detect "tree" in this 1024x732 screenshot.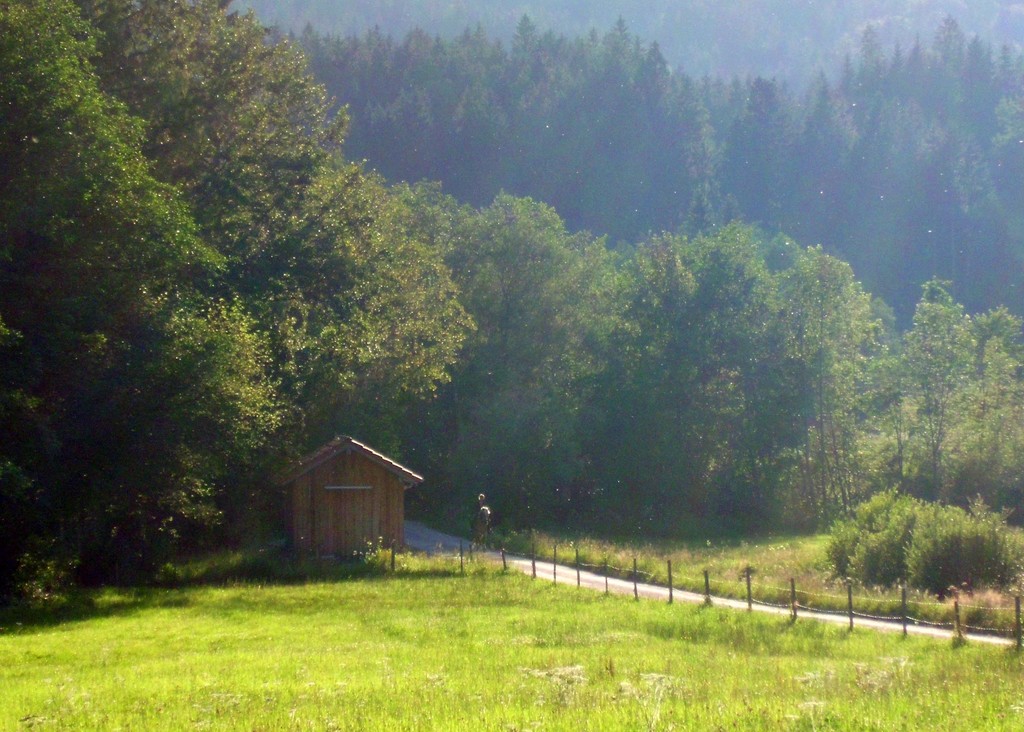
Detection: {"left": 380, "top": 185, "right": 648, "bottom": 530}.
